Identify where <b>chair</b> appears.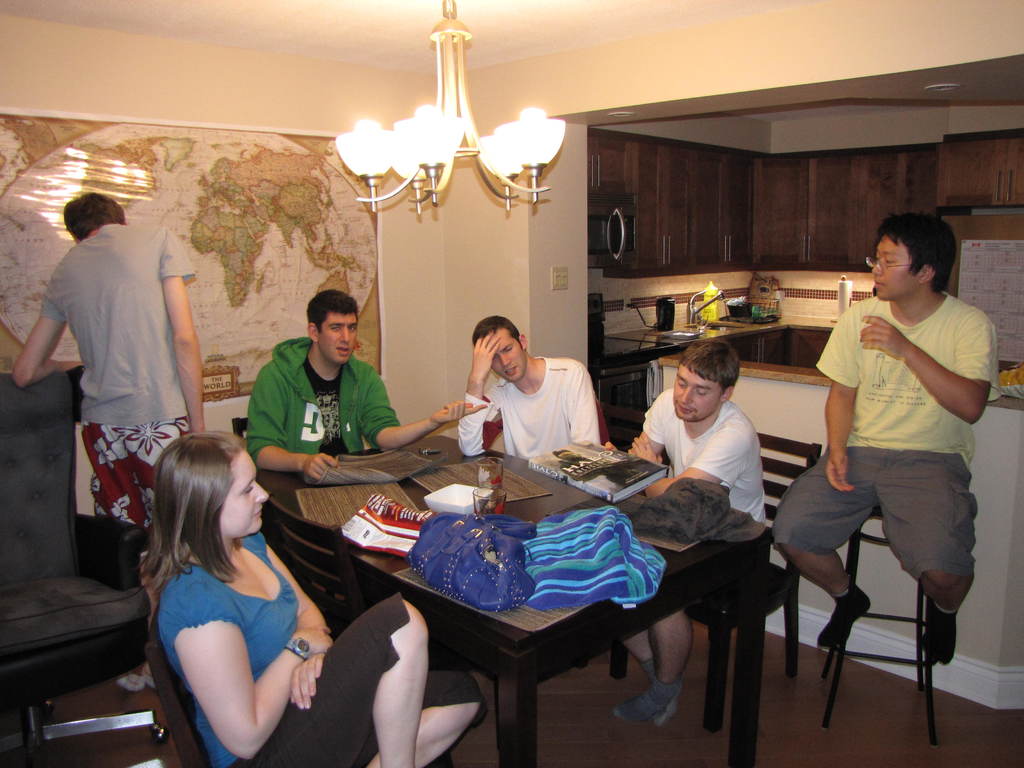
Appears at {"x1": 611, "y1": 434, "x2": 822, "y2": 732}.
